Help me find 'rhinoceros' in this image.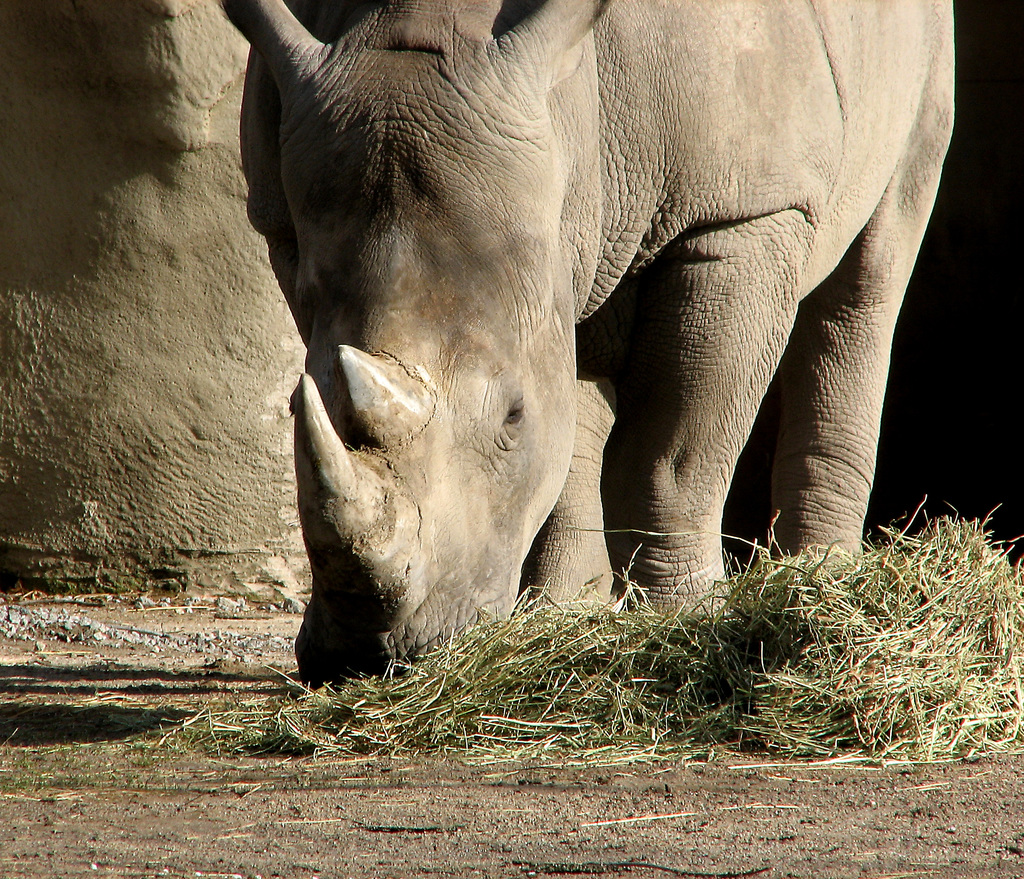
Found it: {"x1": 235, "y1": 3, "x2": 974, "y2": 649}.
